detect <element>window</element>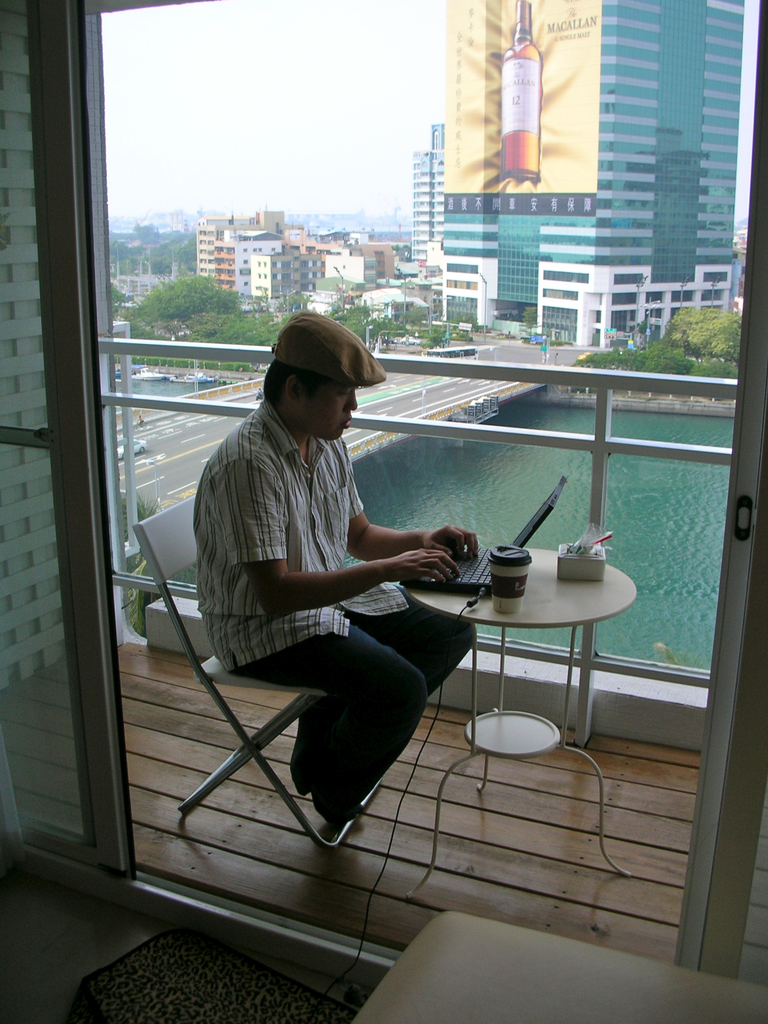
Rect(271, 248, 276, 251)
